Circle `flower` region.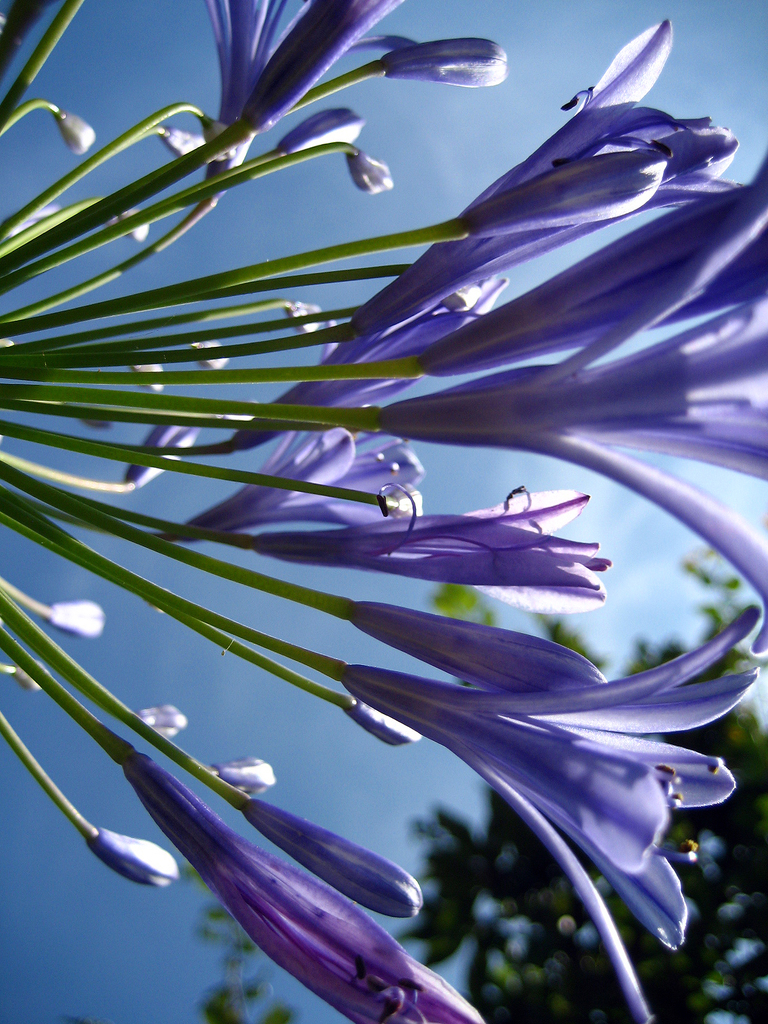
Region: (117, 751, 484, 1023).
